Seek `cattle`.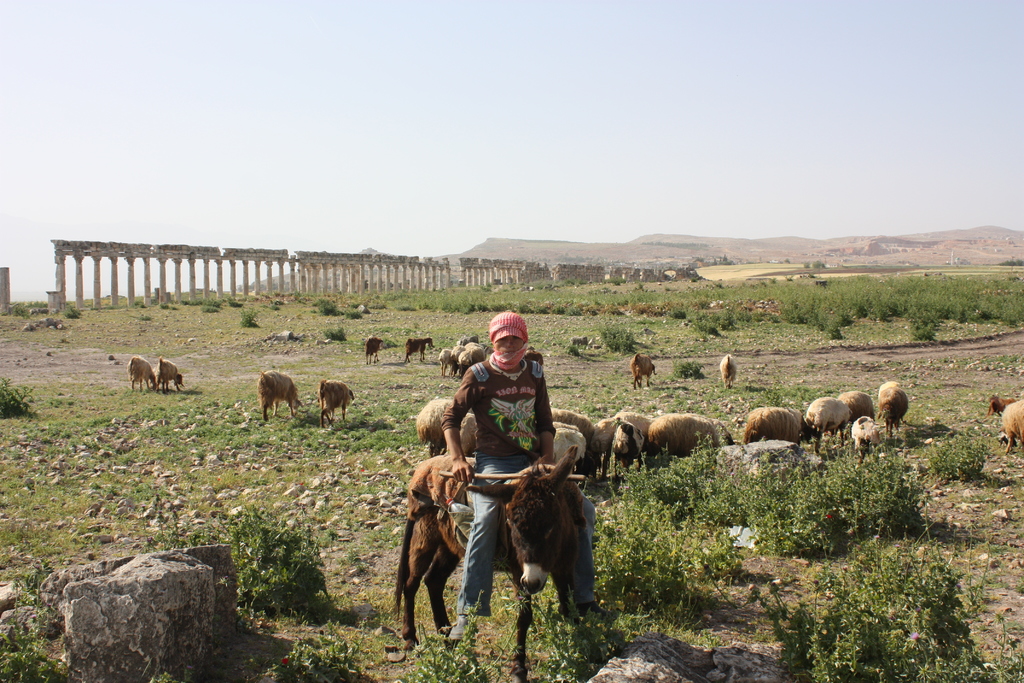
region(986, 395, 1013, 415).
